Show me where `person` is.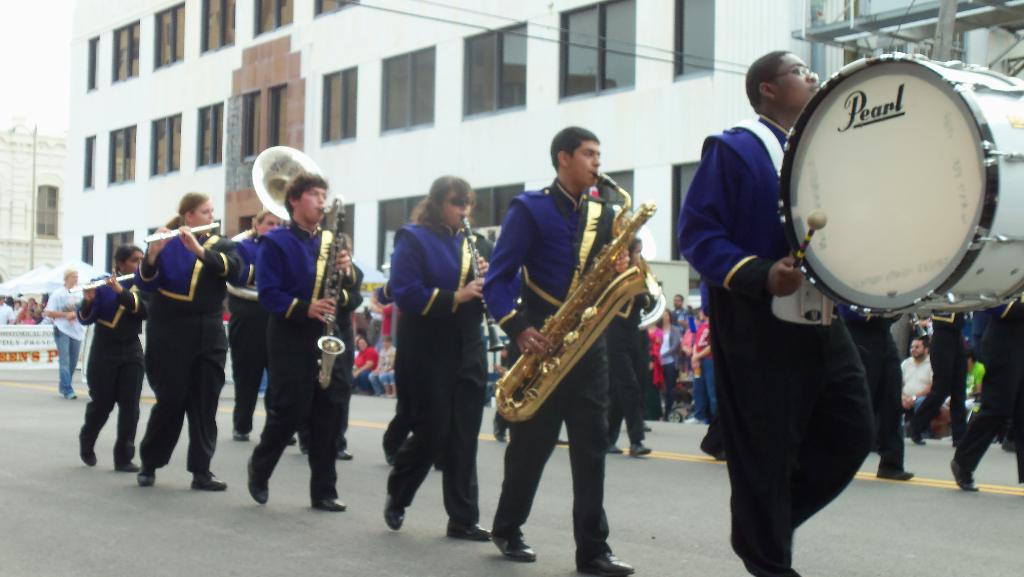
`person` is at select_region(128, 175, 226, 493).
